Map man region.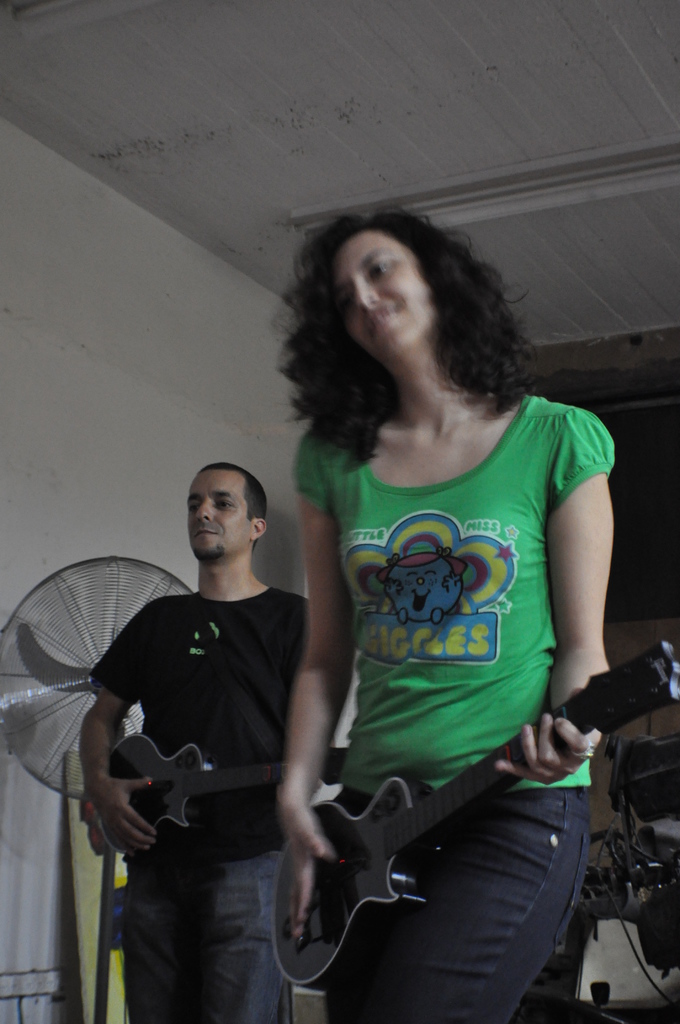
Mapped to [x1=70, y1=463, x2=345, y2=1010].
